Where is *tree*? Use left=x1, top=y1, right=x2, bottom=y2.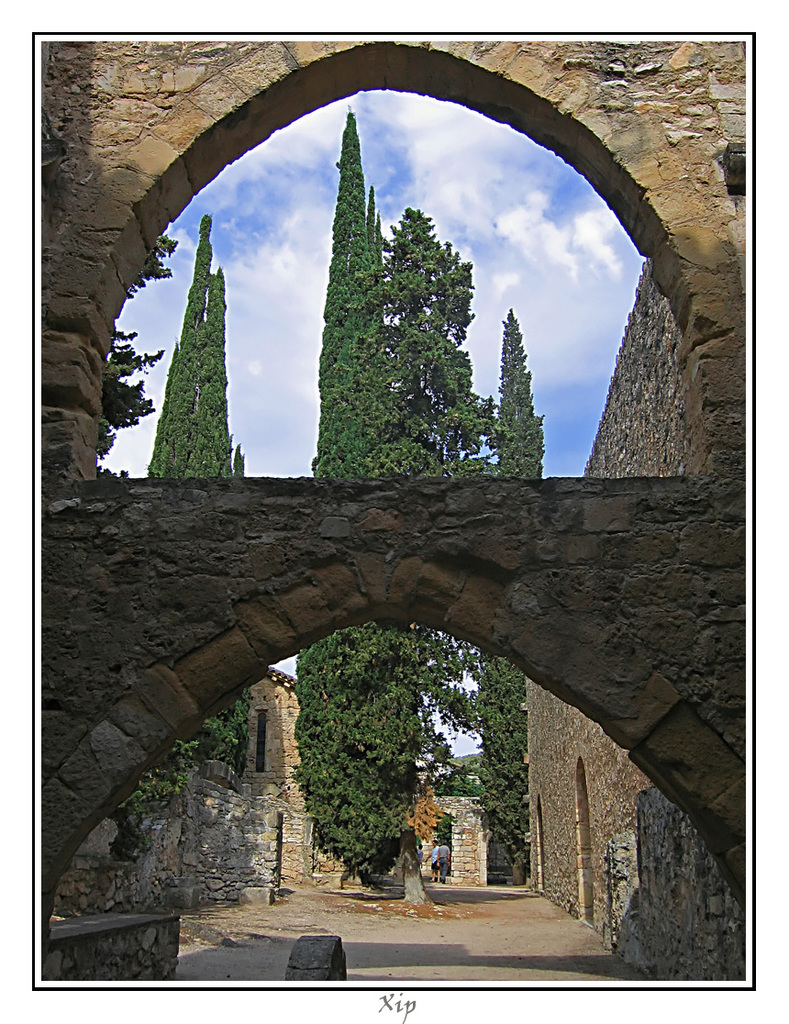
left=144, top=217, right=213, bottom=473.
